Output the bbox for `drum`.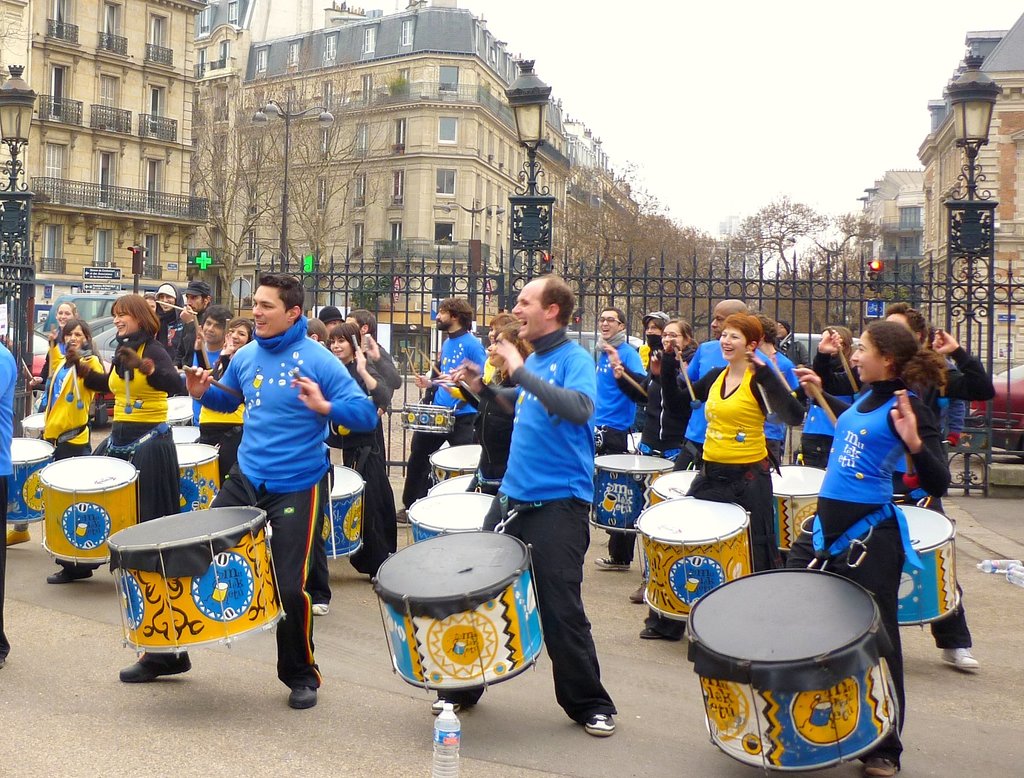
399, 402, 458, 435.
